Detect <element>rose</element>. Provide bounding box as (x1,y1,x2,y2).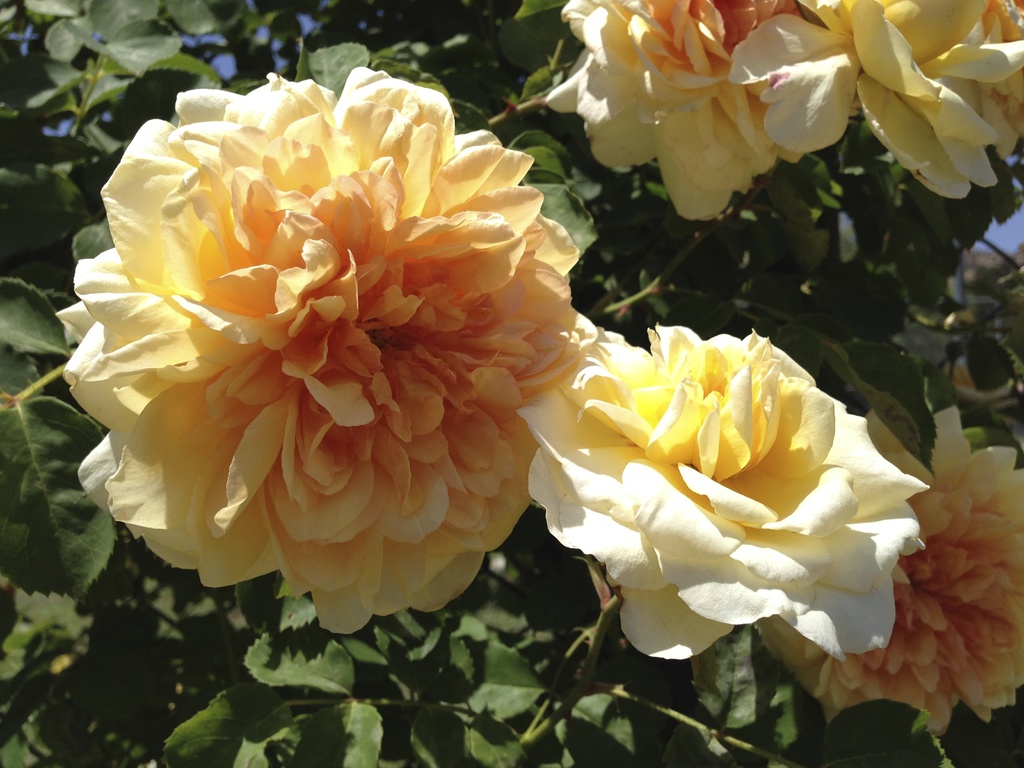
(545,0,803,220).
